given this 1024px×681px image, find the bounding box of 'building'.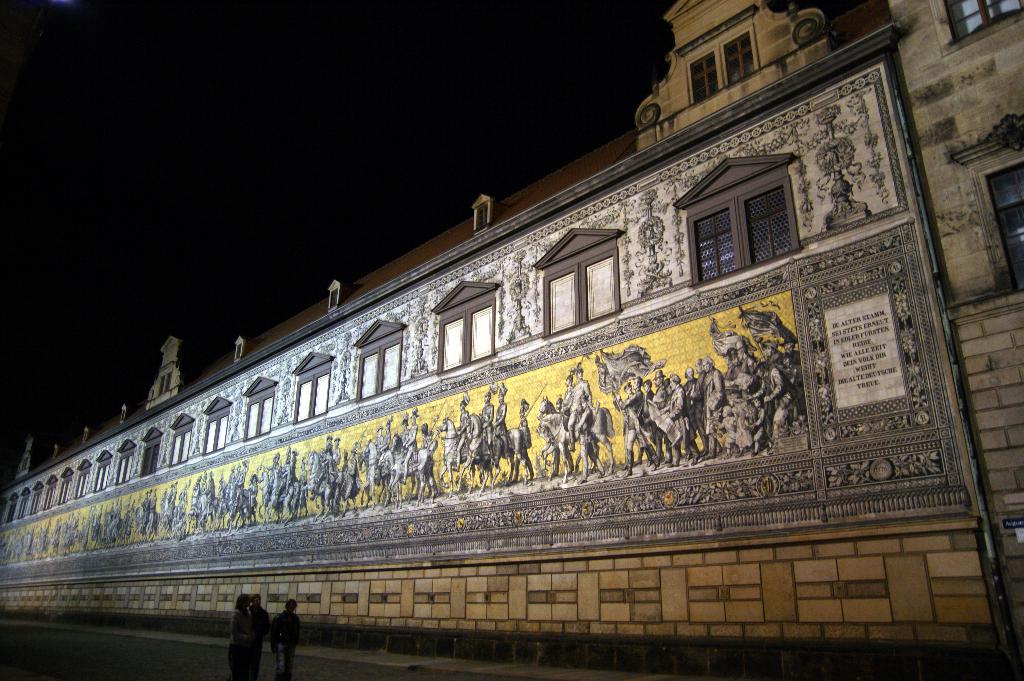
x1=0 y1=0 x2=1023 y2=680.
